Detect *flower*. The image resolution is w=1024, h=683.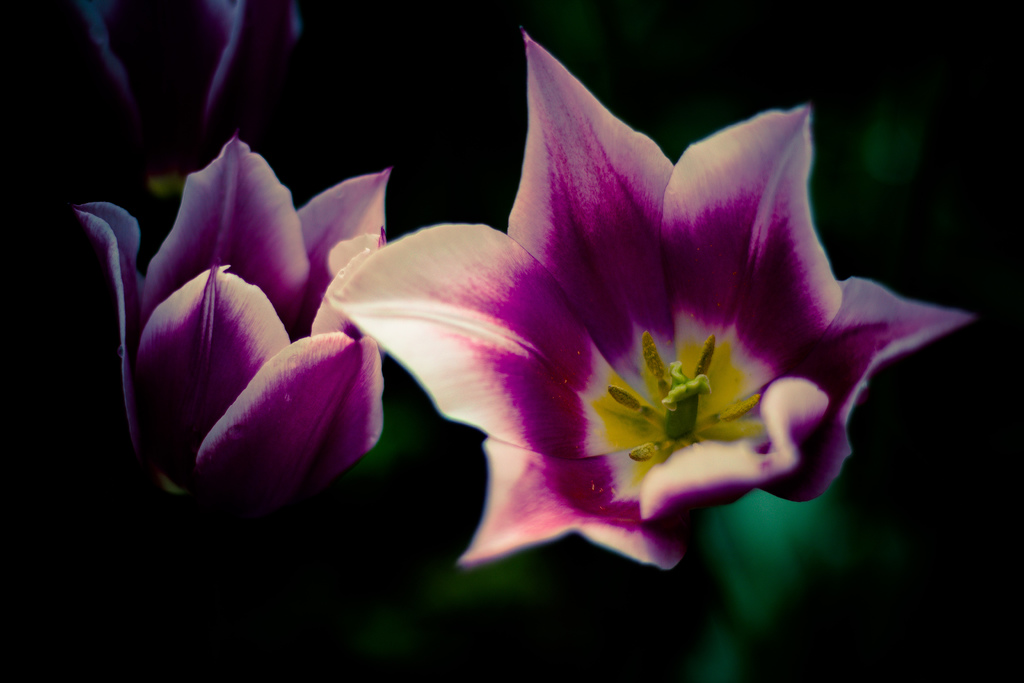
select_region(82, 0, 324, 202).
